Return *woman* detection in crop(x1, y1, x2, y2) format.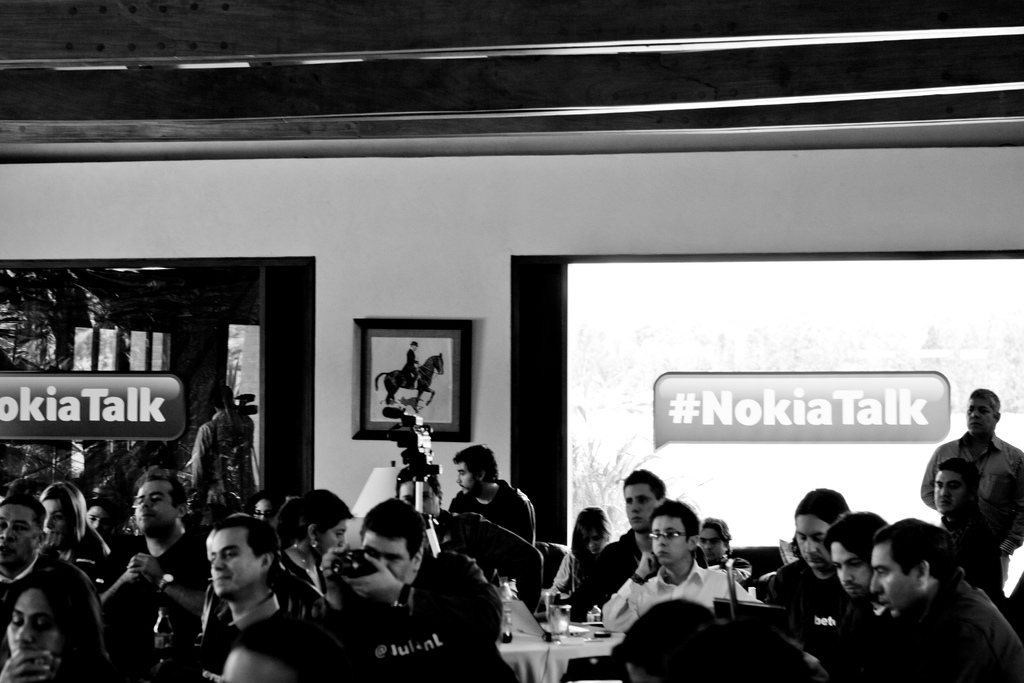
crop(28, 482, 113, 586).
